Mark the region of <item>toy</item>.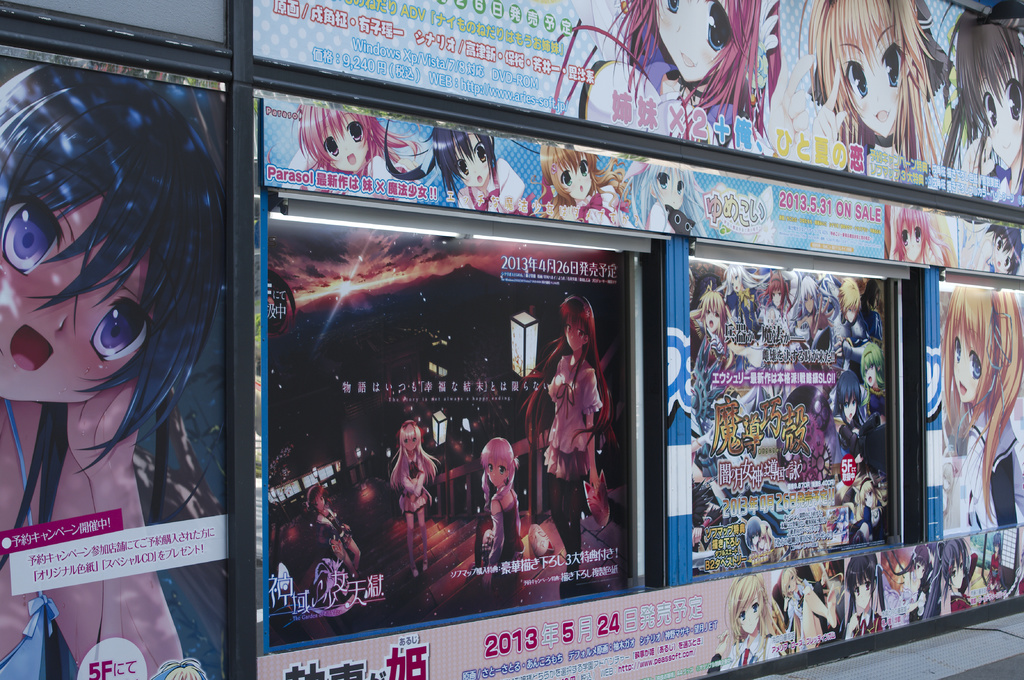
Region: (left=473, top=437, right=528, bottom=585).
